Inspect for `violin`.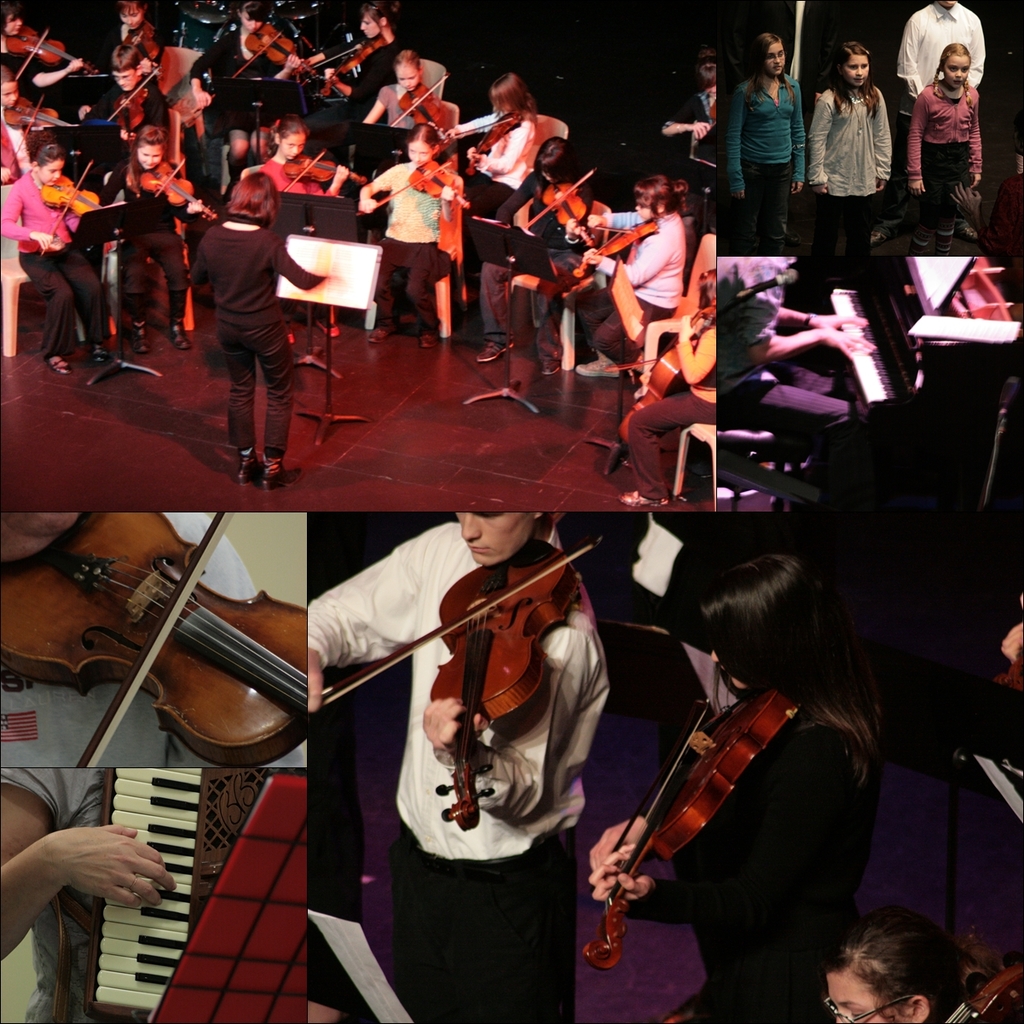
Inspection: [left=396, top=78, right=447, bottom=133].
